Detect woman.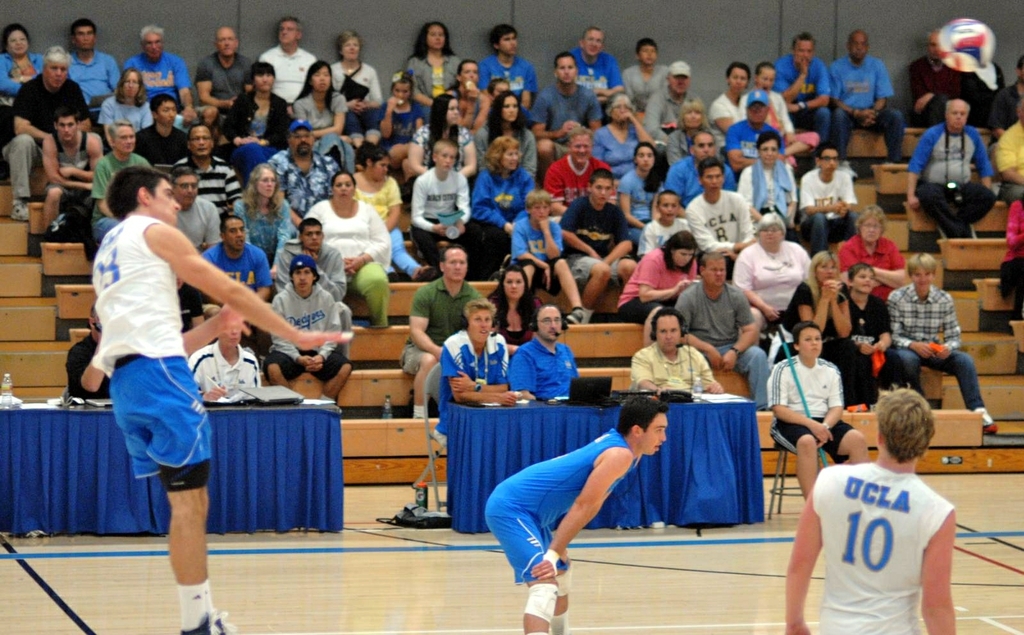
Detected at BBox(747, 63, 820, 157).
